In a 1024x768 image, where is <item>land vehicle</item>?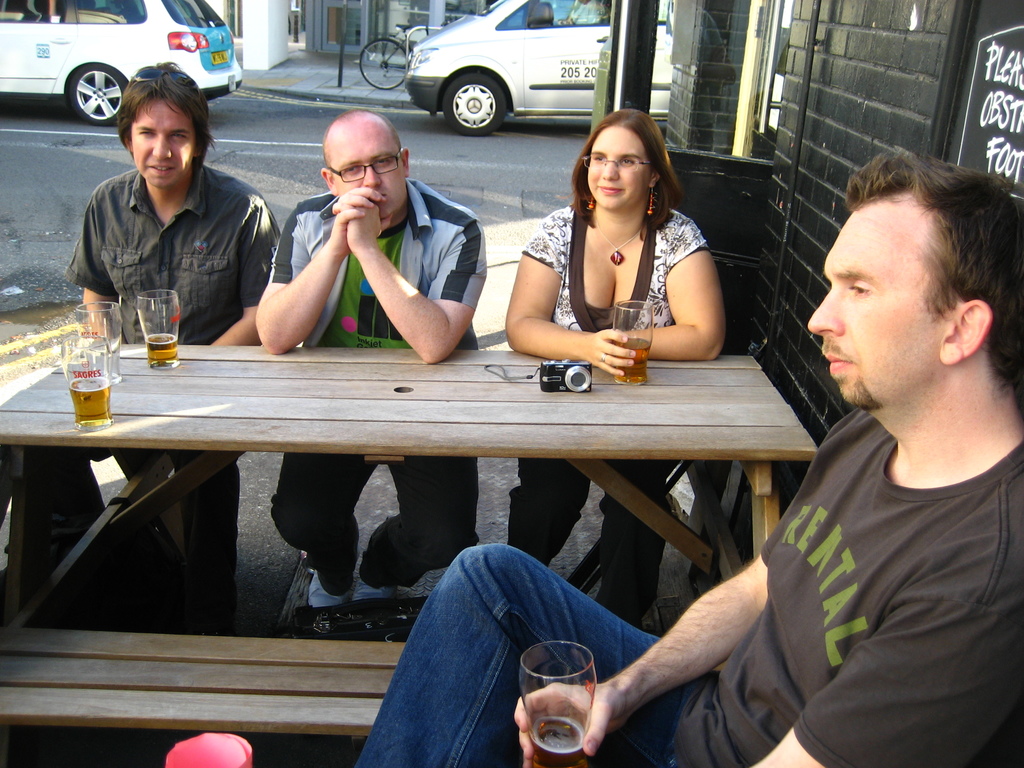
detection(418, 0, 668, 141).
